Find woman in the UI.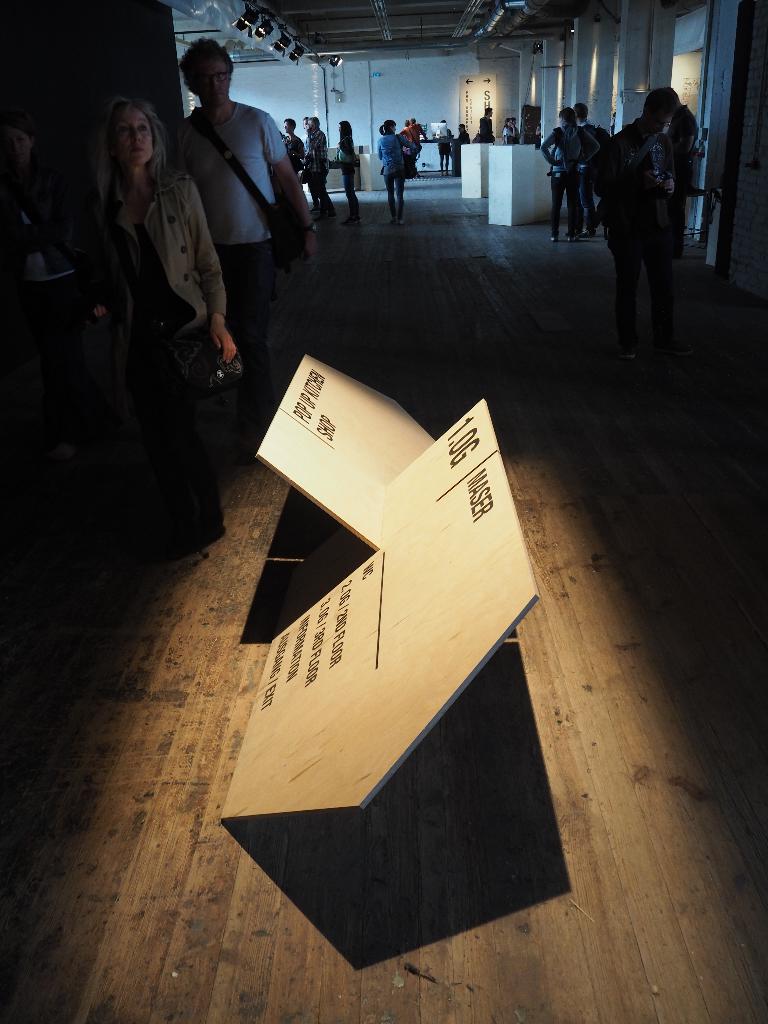
UI element at (x1=384, y1=123, x2=403, y2=221).
